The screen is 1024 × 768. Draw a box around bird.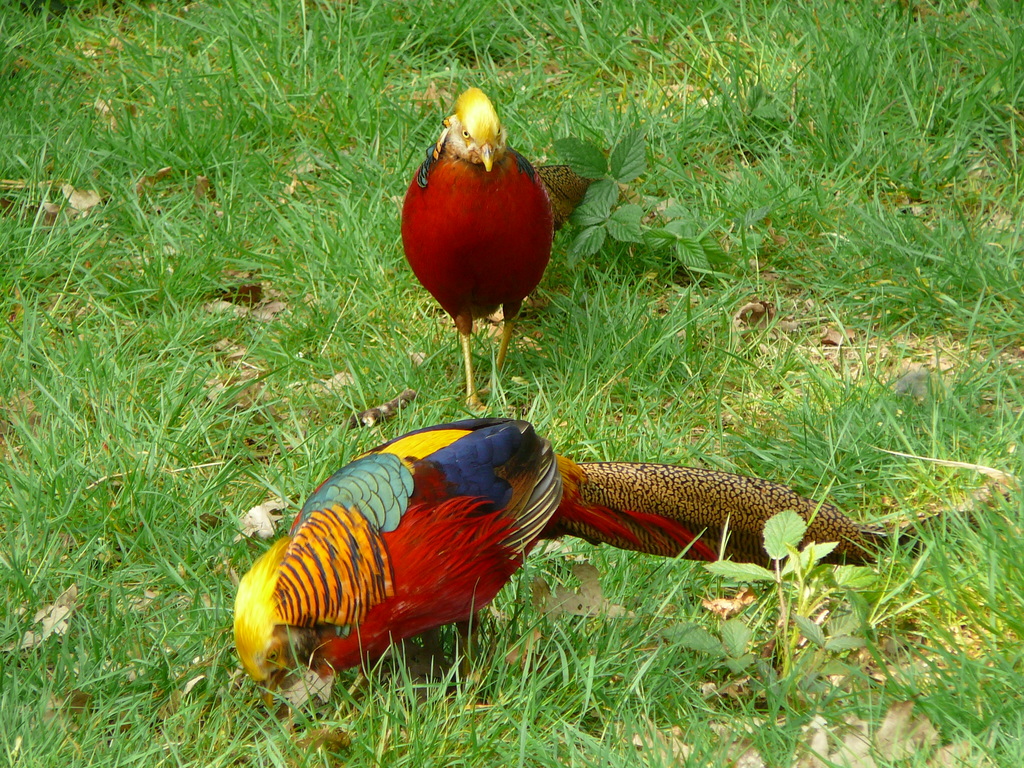
BBox(230, 412, 904, 711).
